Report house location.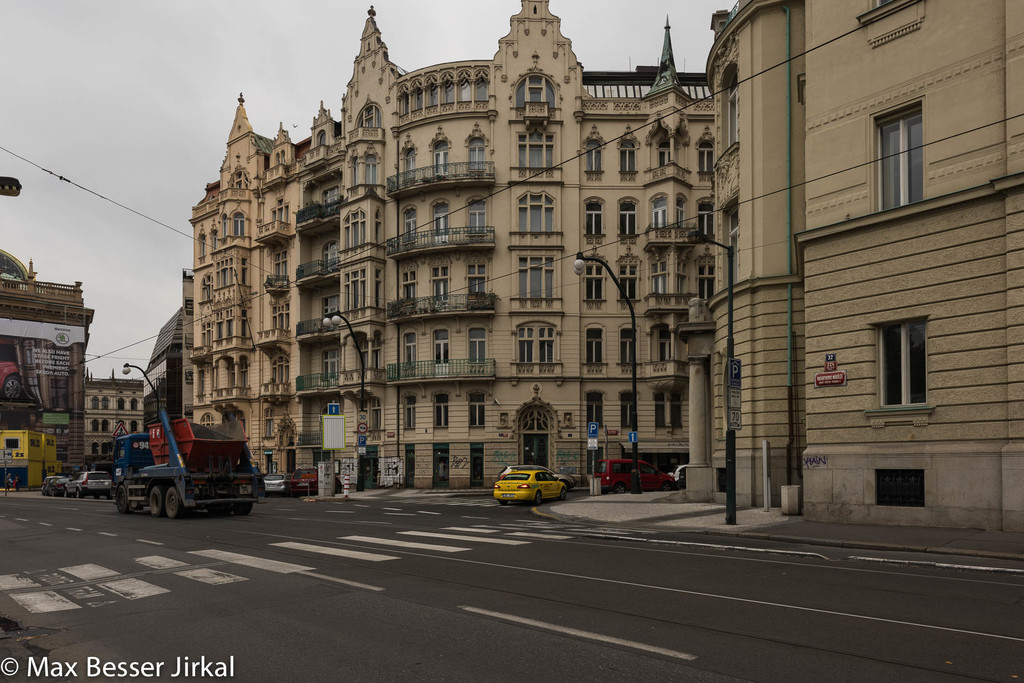
Report: detection(141, 310, 188, 470).
